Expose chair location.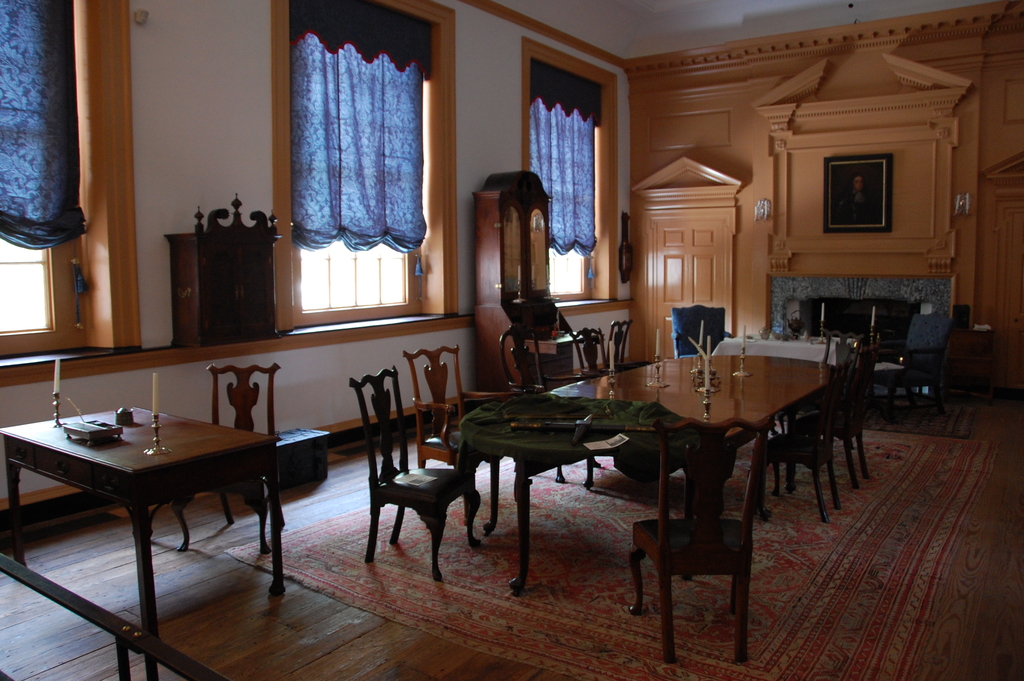
Exposed at l=757, t=369, r=850, b=521.
